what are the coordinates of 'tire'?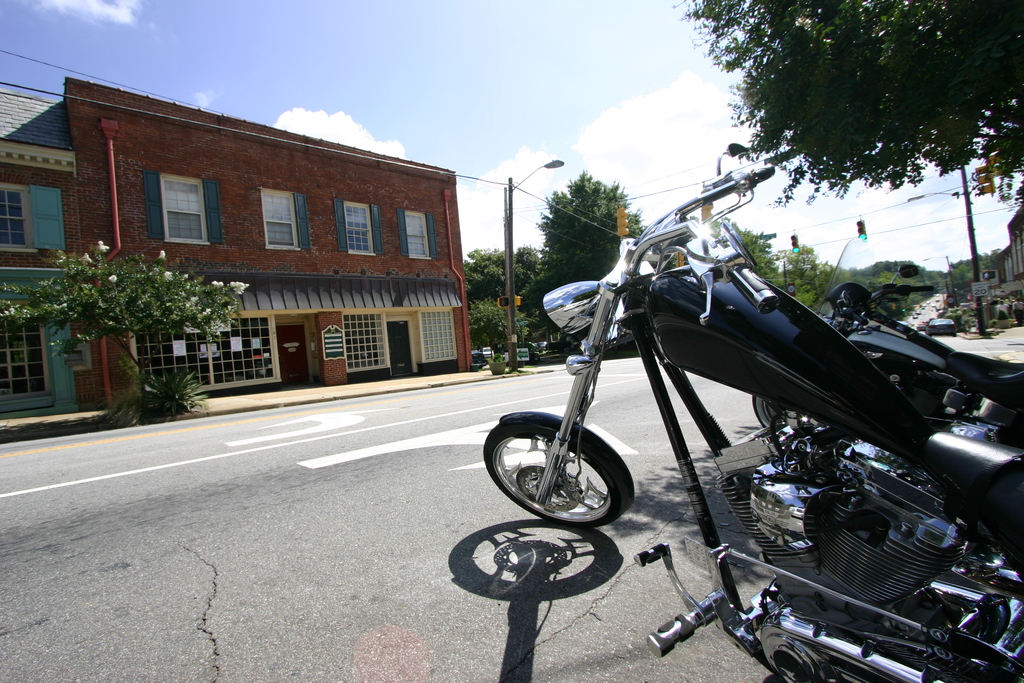
left=496, top=420, right=635, bottom=538.
